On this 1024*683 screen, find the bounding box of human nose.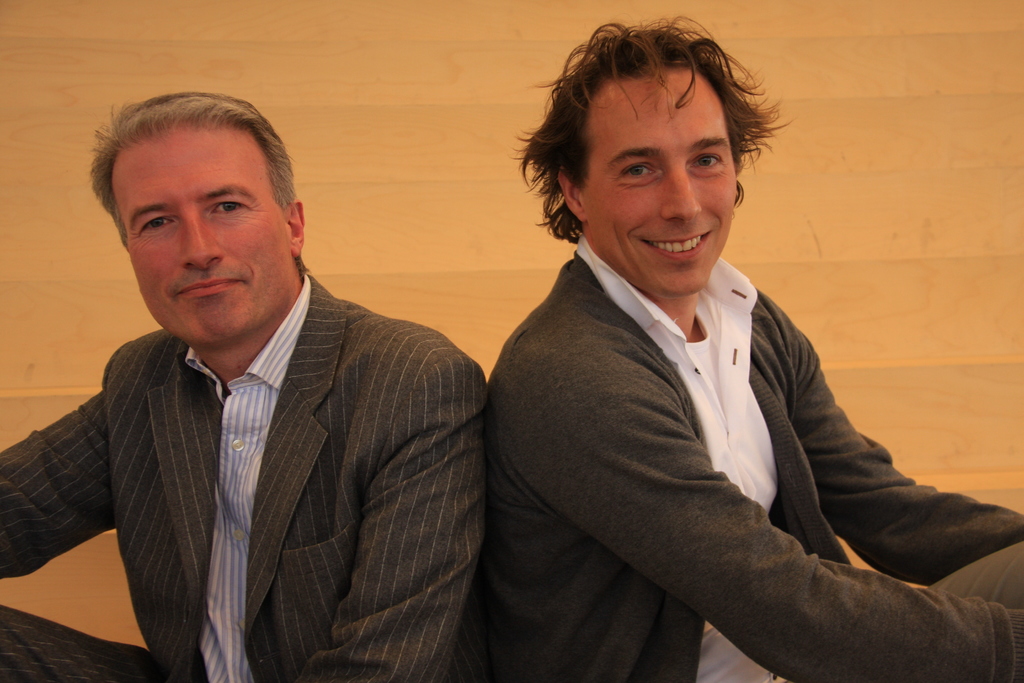
Bounding box: (181,206,224,273).
